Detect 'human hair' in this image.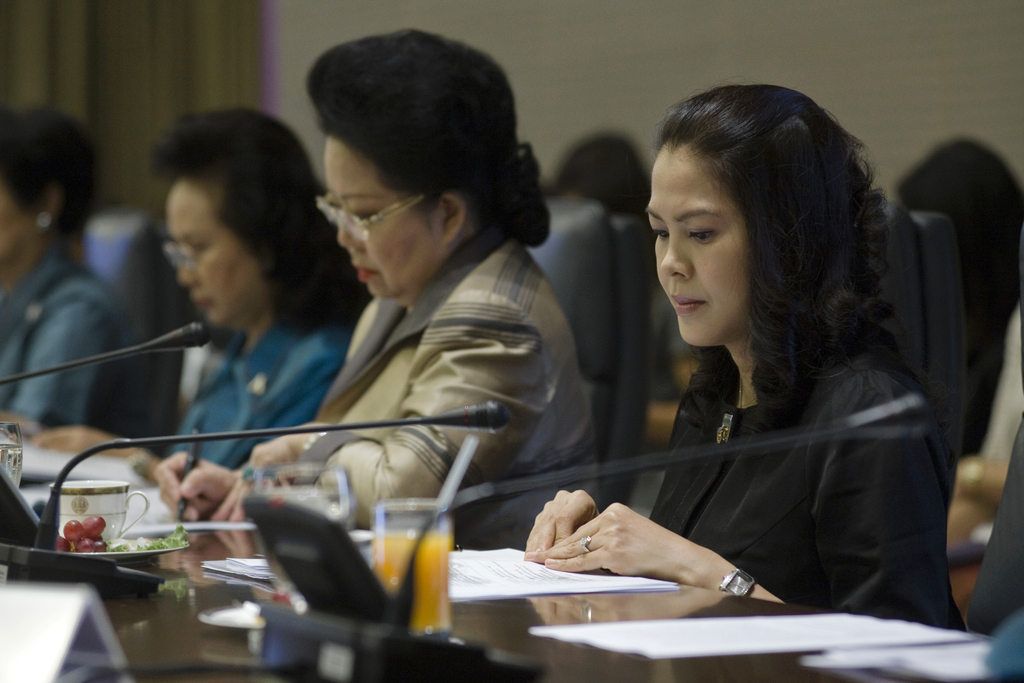
Detection: 304,26,556,250.
